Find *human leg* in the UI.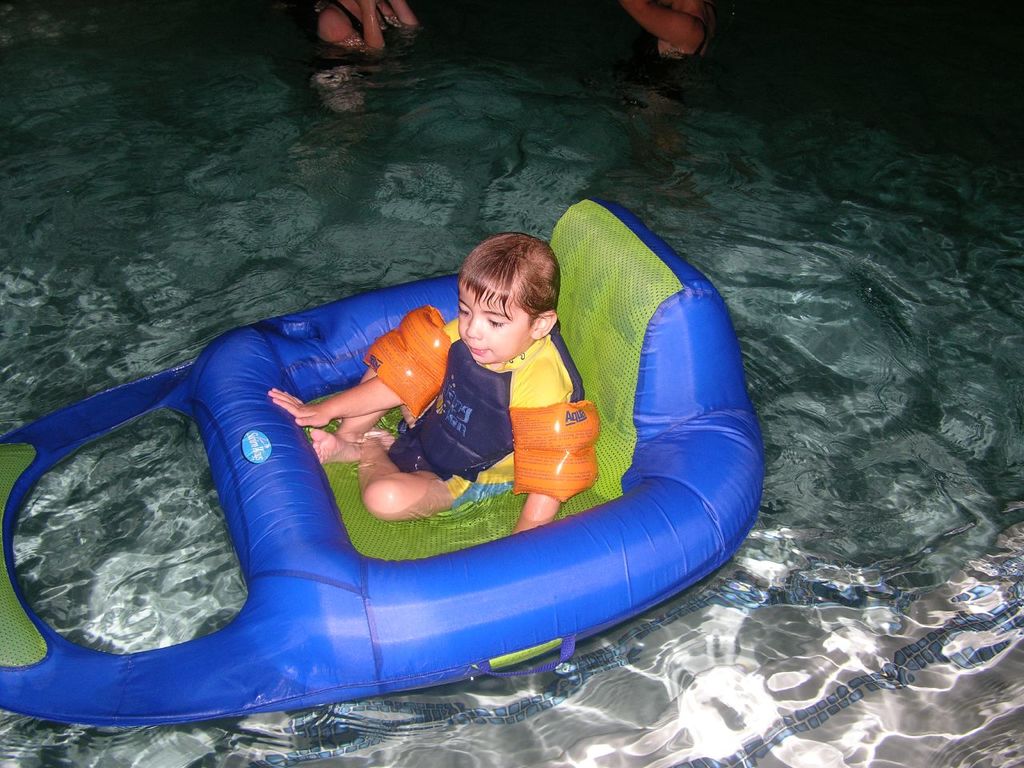
UI element at x1=307, y1=348, x2=426, y2=460.
